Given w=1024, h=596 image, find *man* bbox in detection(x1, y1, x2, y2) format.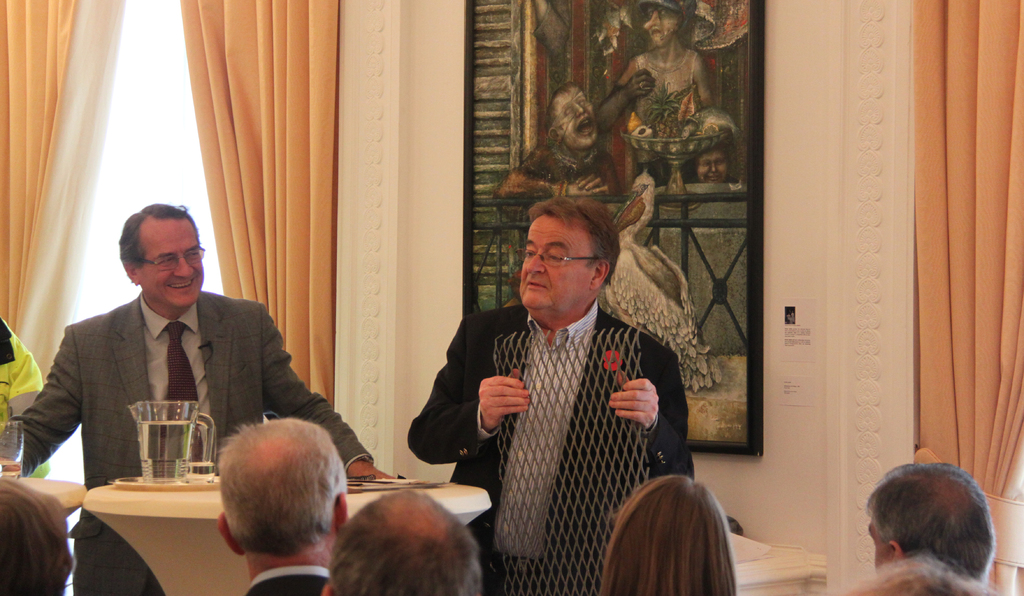
detection(26, 199, 397, 483).
